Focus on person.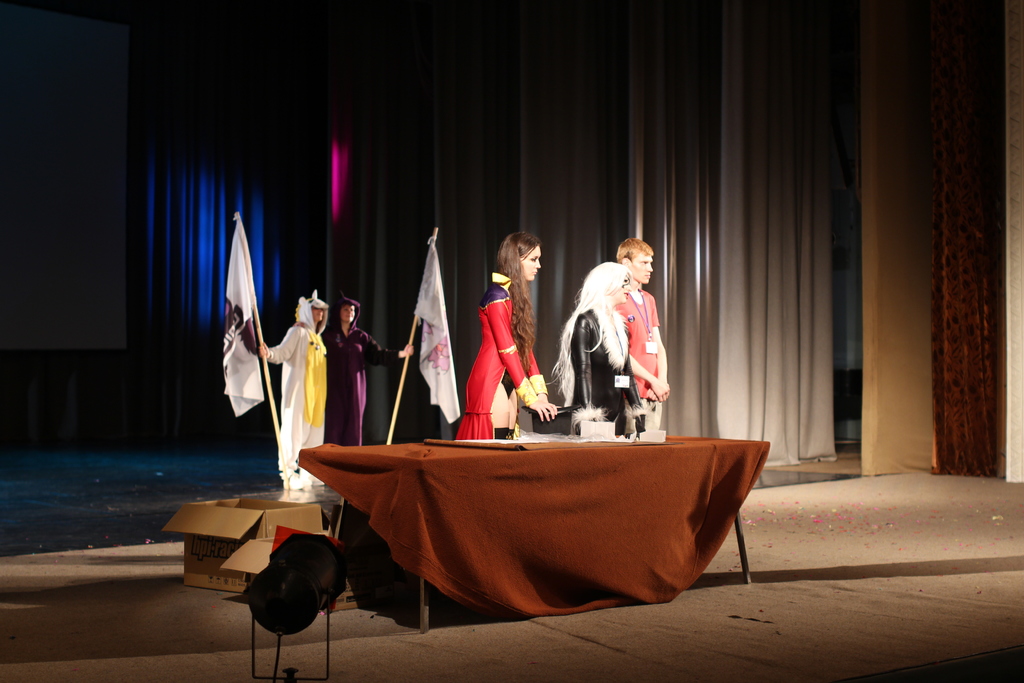
Focused at [327, 299, 416, 448].
